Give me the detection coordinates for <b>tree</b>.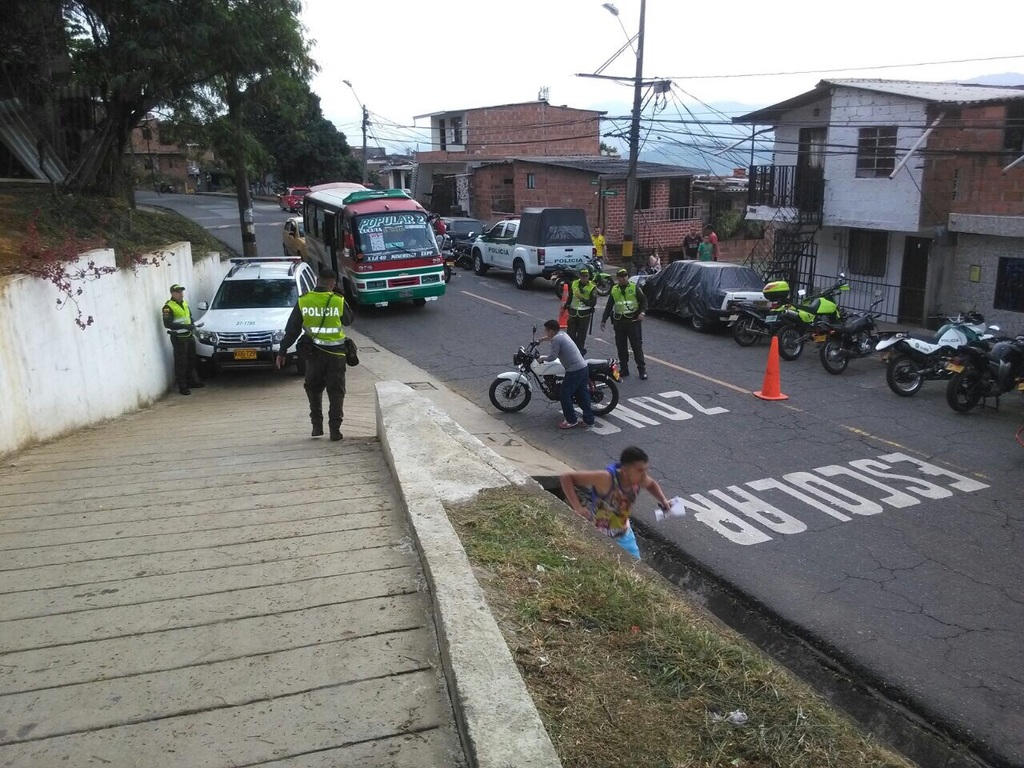
[0, 0, 318, 202].
